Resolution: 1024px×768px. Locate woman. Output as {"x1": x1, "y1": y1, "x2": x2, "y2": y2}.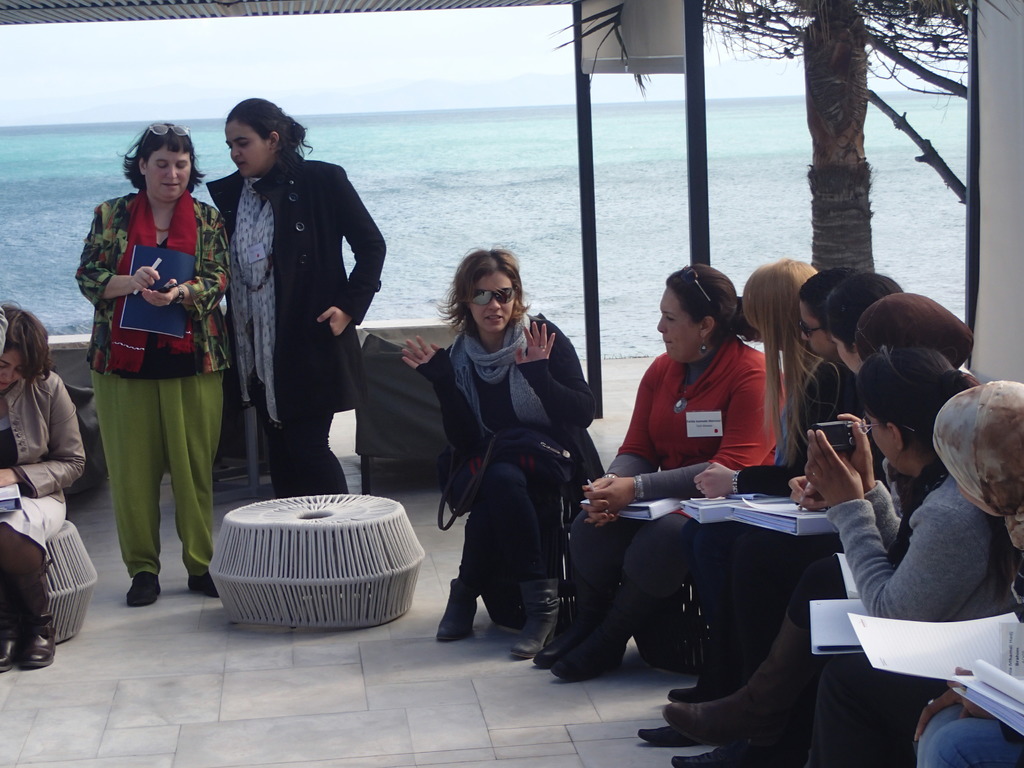
{"x1": 205, "y1": 95, "x2": 387, "y2": 498}.
